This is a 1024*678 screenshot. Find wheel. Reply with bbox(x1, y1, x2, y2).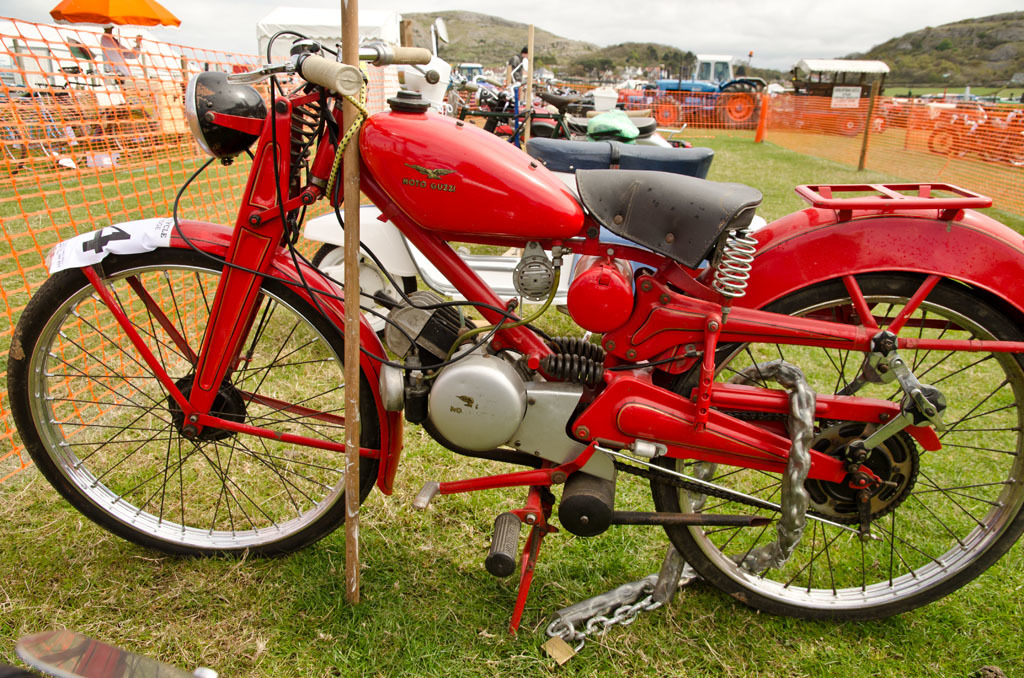
bbox(650, 96, 686, 128).
